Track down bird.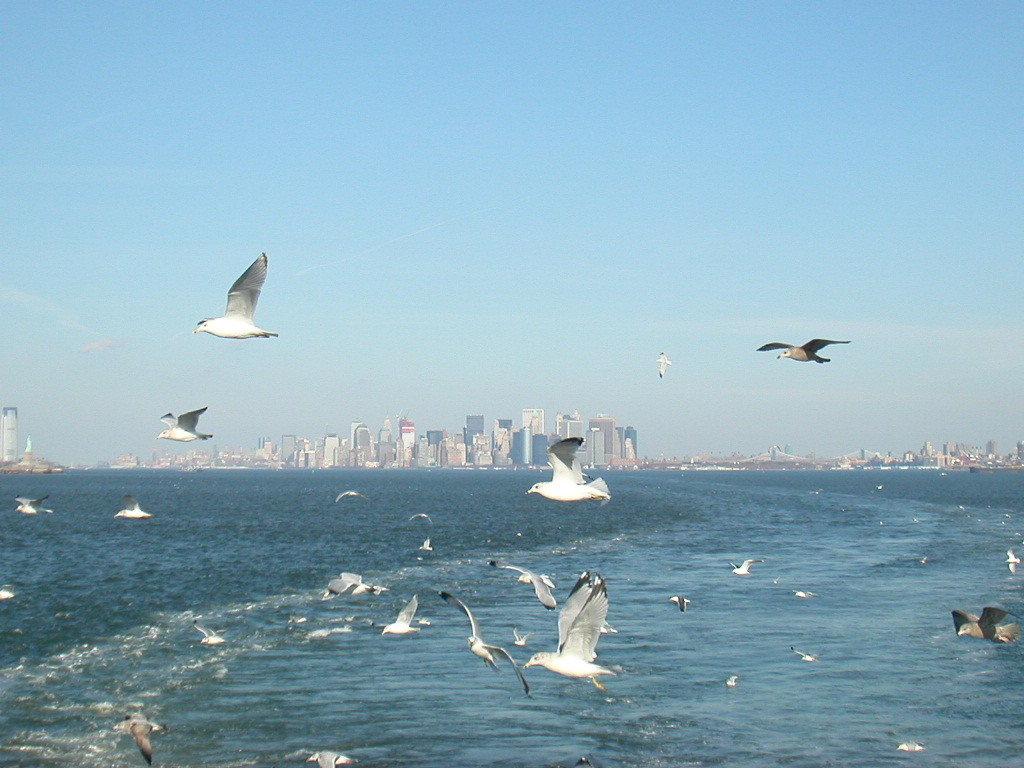
Tracked to bbox(953, 608, 1016, 643).
